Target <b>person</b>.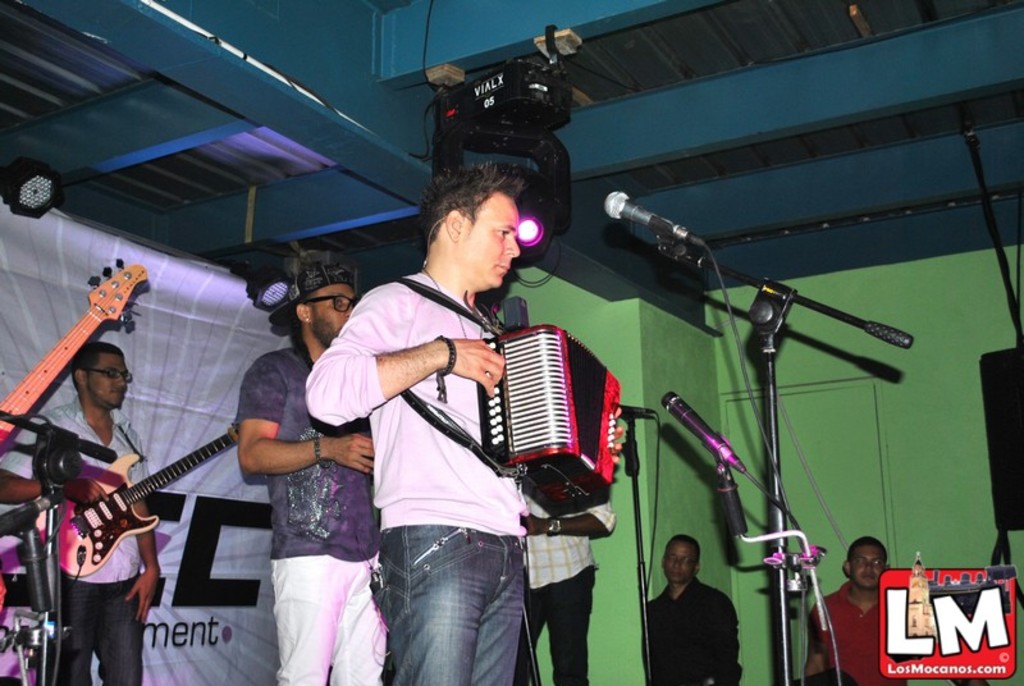
Target region: bbox=[227, 264, 390, 685].
